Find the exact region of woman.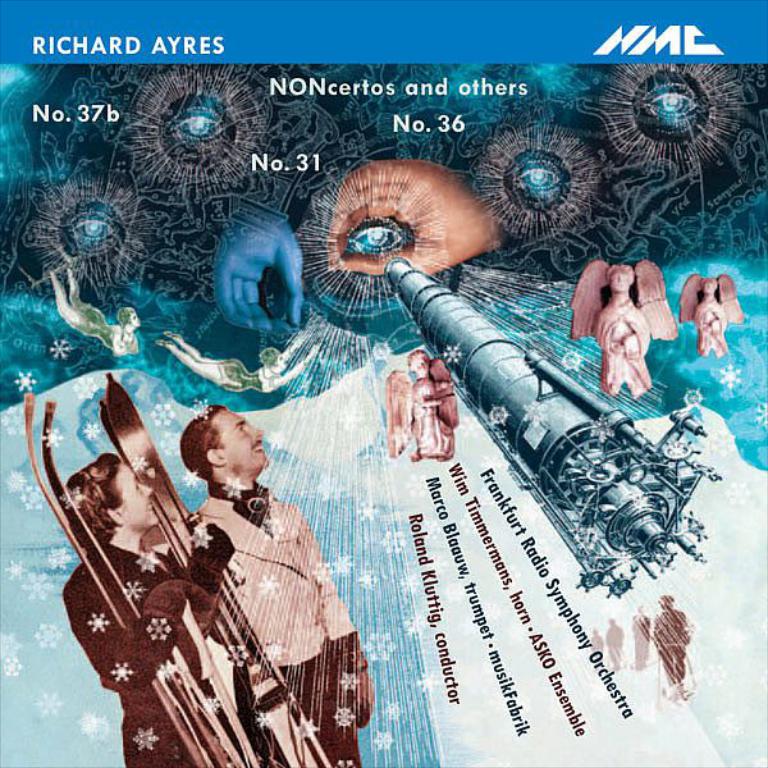
Exact region: box=[55, 442, 237, 767].
